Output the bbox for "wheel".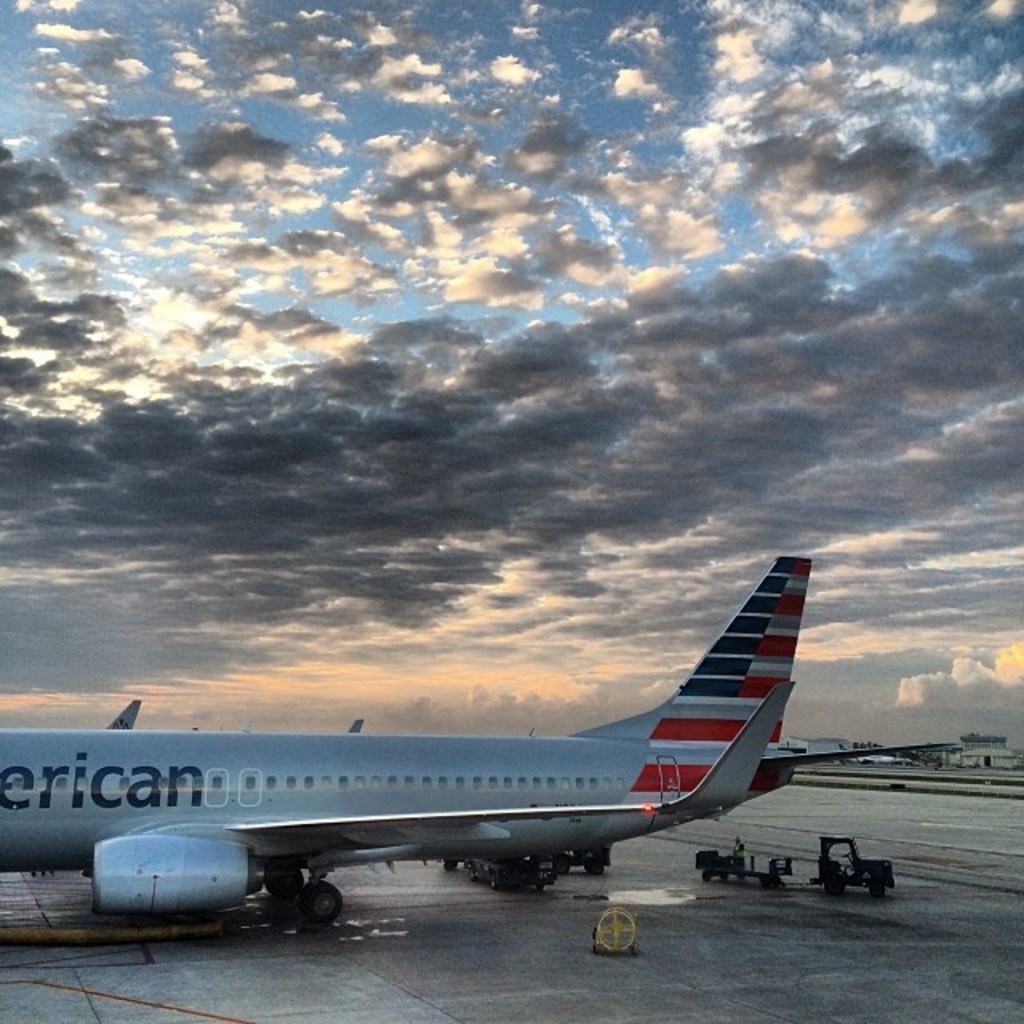
586 858 605 877.
